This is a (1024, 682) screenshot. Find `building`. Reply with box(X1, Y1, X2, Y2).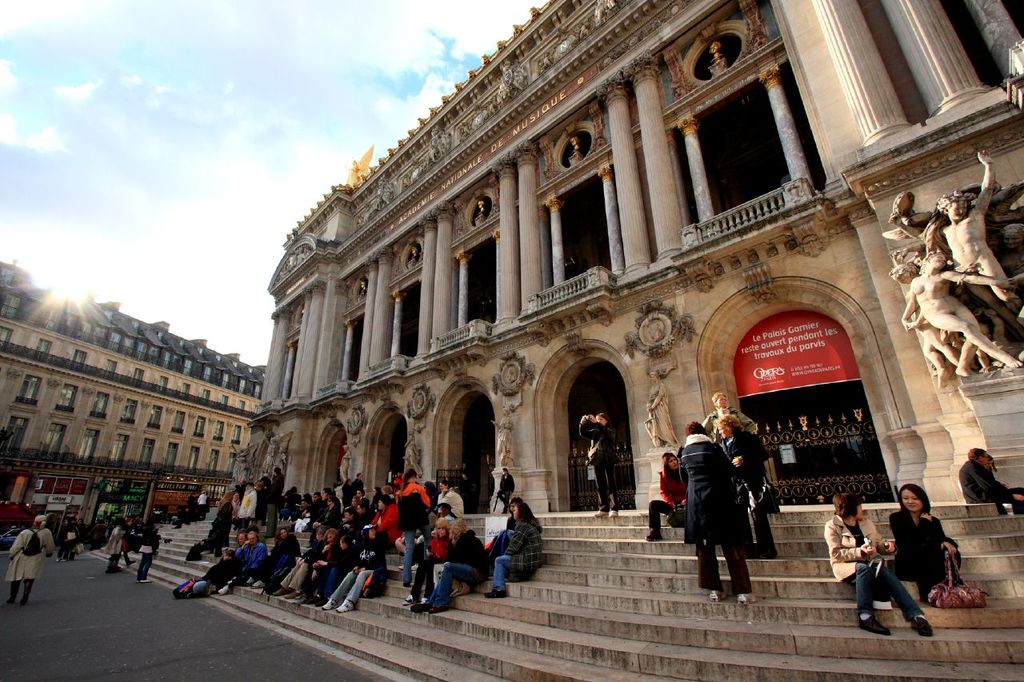
box(0, 265, 266, 544).
